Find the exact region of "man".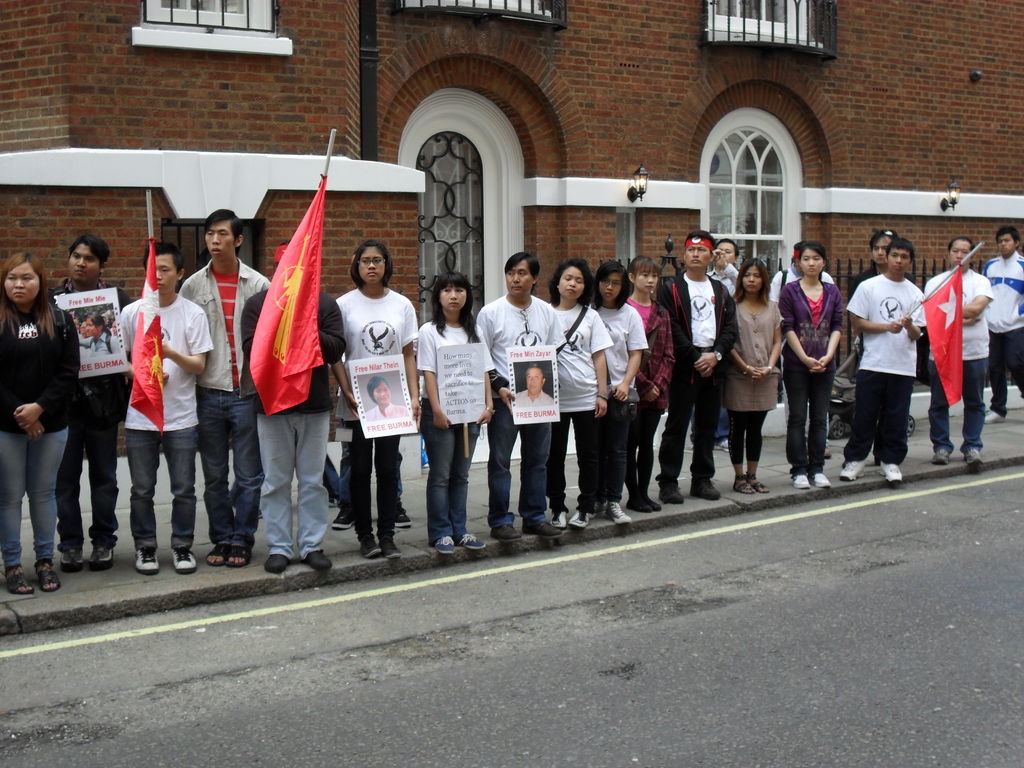
Exact region: 50,236,133,571.
